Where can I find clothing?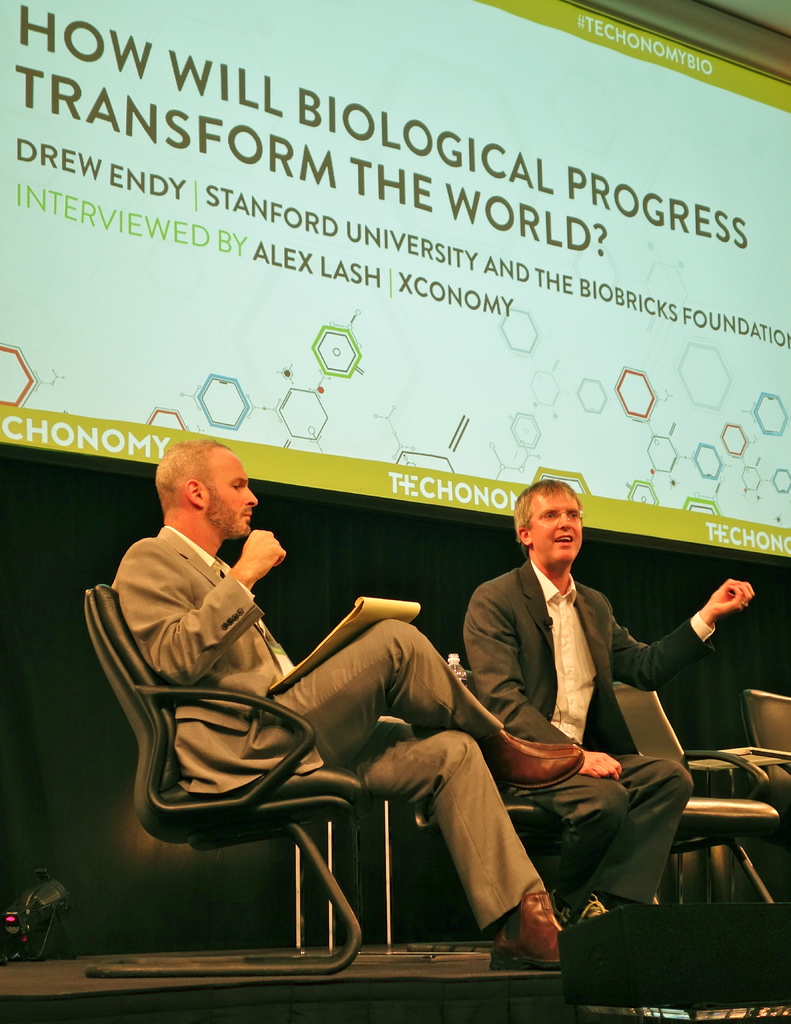
You can find it at (107, 522, 539, 928).
